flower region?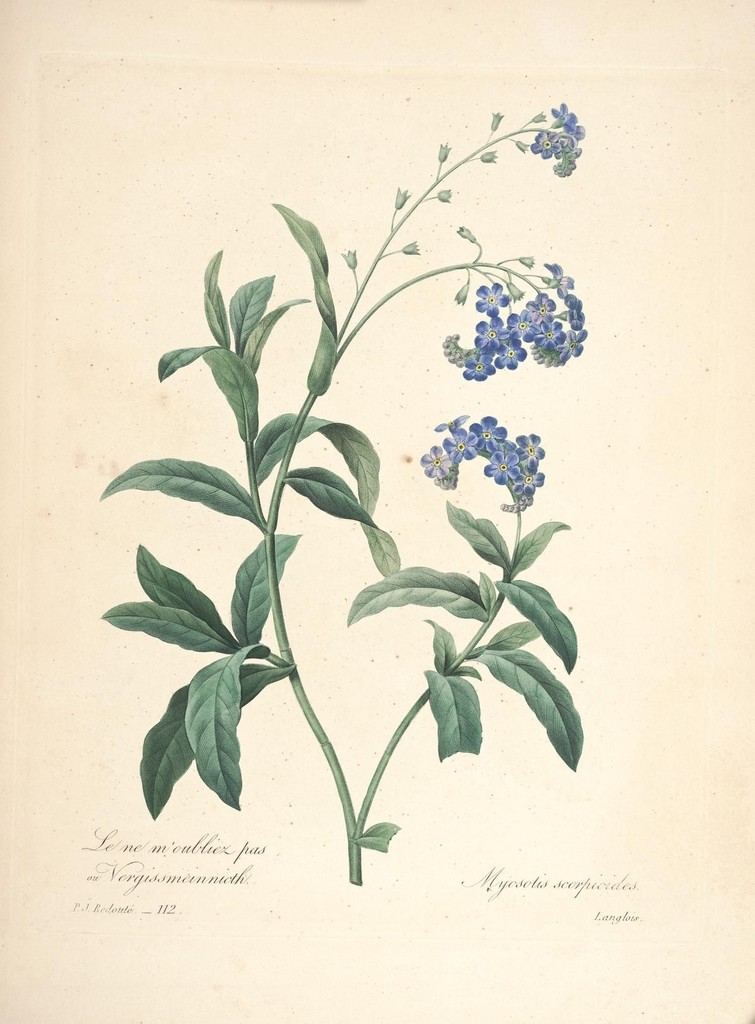
(left=437, top=141, right=456, bottom=164)
